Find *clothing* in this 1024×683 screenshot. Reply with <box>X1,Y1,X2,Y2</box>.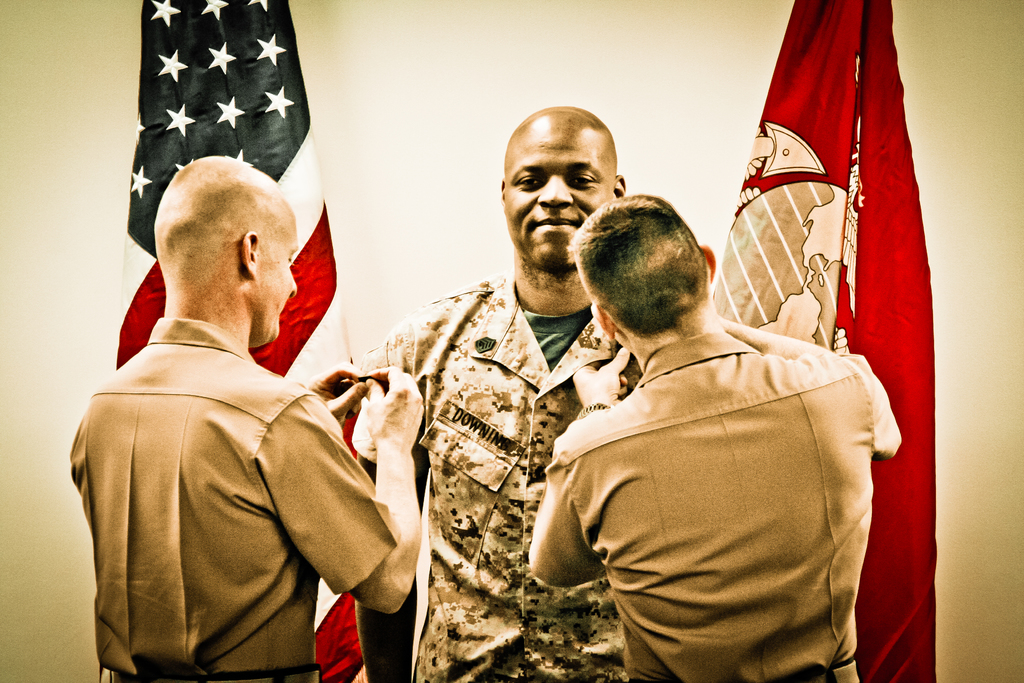
<box>74,319,397,682</box>.
